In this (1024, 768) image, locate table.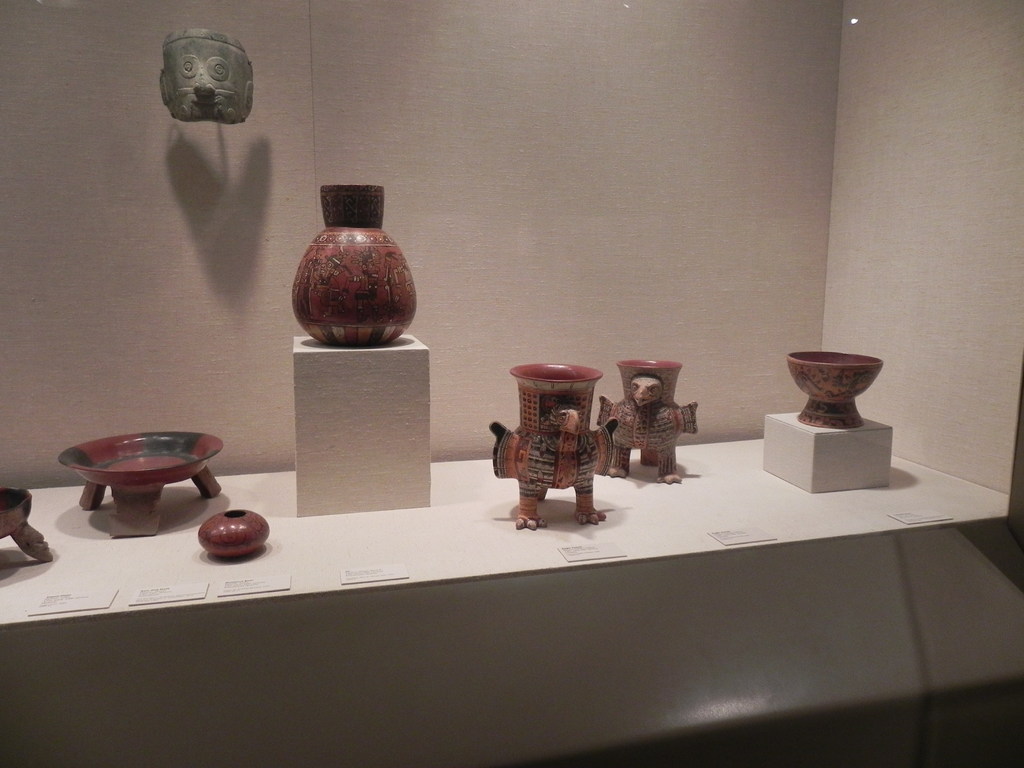
Bounding box: [left=3, top=335, right=1021, bottom=624].
